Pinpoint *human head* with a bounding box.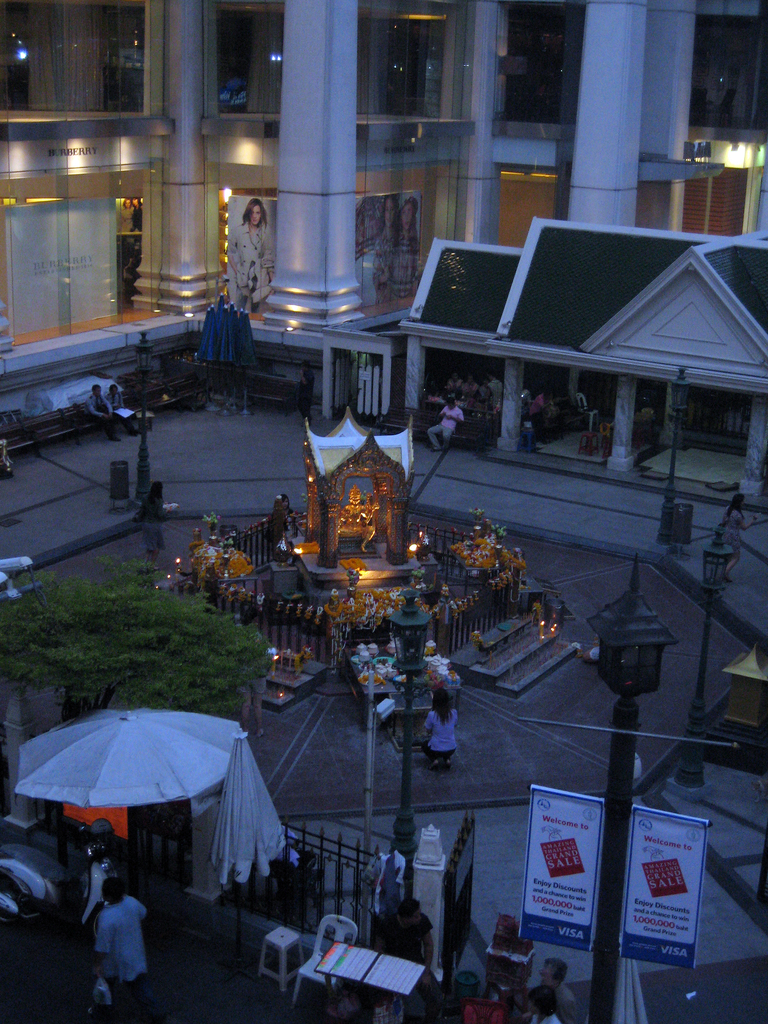
<box>100,875,126,903</box>.
